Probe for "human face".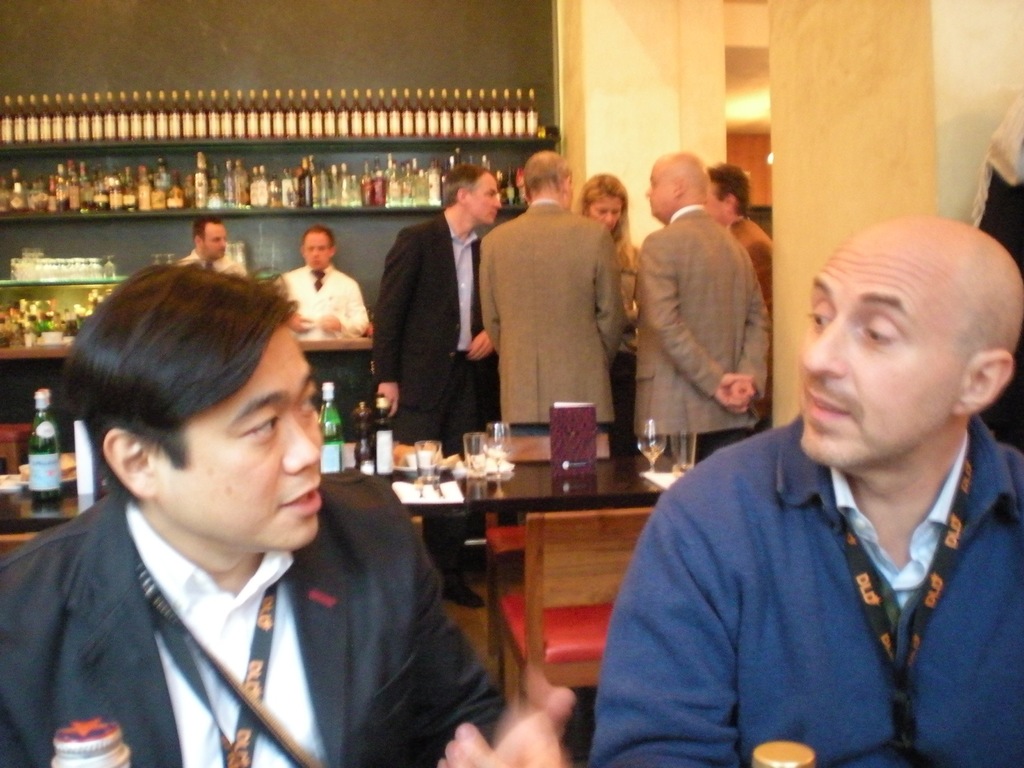
Probe result: Rect(644, 164, 675, 217).
